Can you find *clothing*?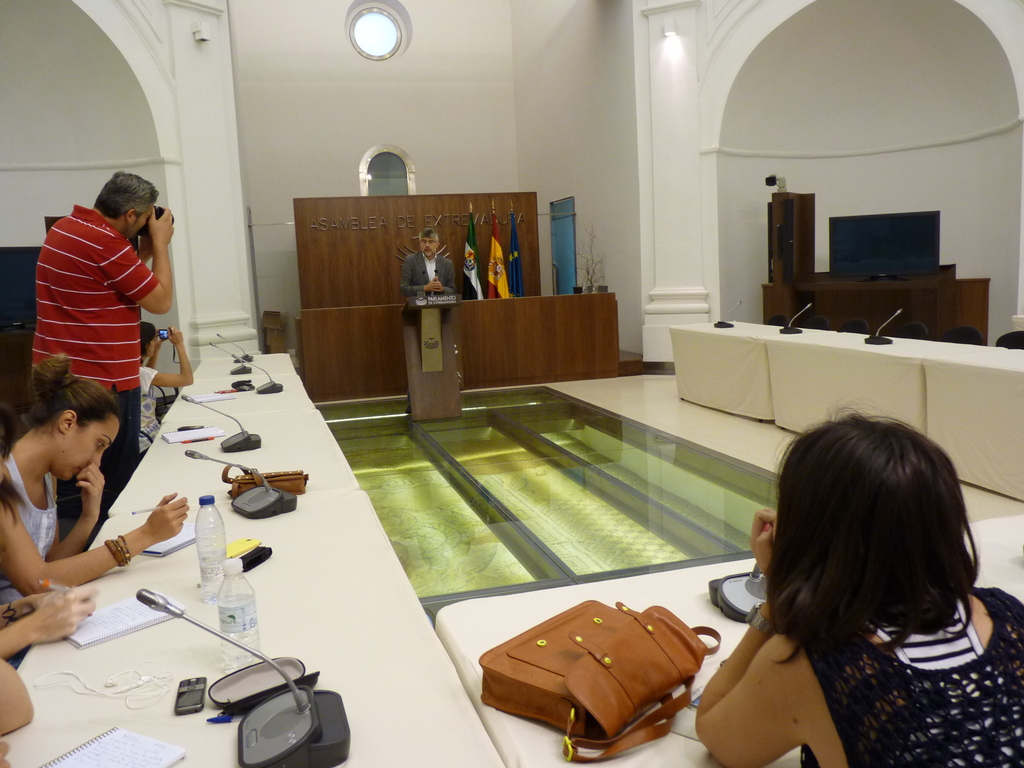
Yes, bounding box: x1=398 y1=245 x2=460 y2=303.
